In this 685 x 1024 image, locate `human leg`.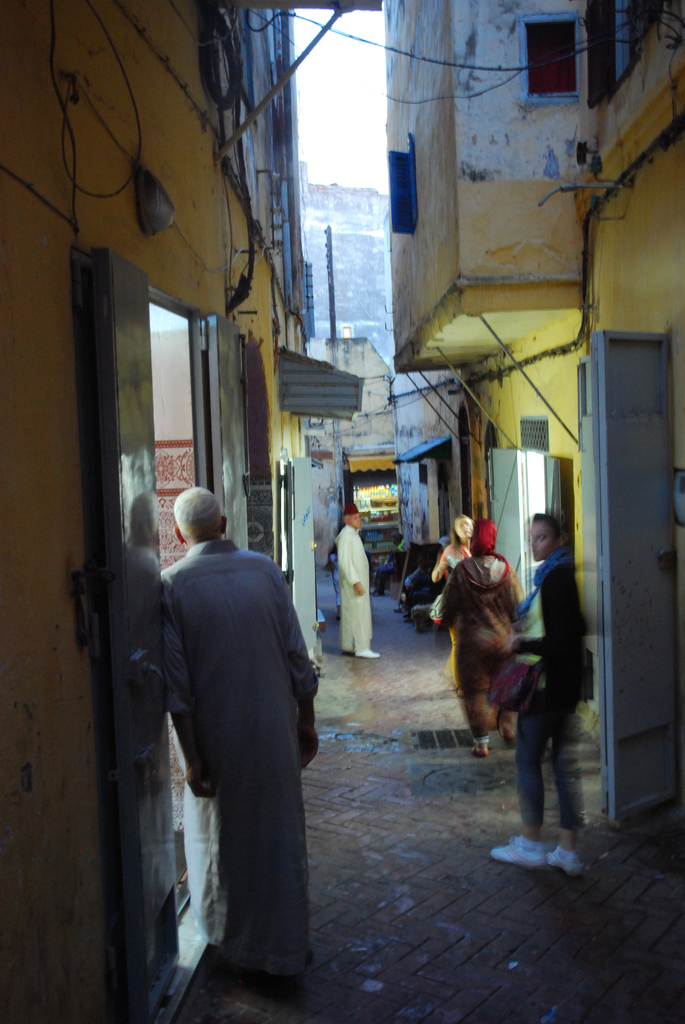
Bounding box: (550, 686, 578, 875).
